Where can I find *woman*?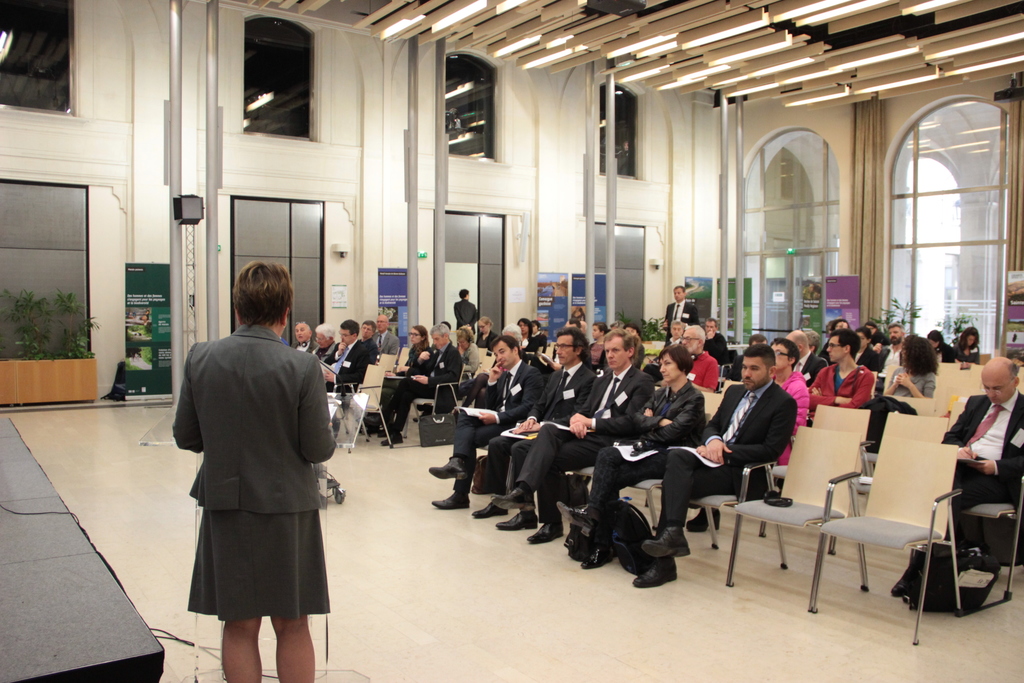
You can find it at locate(371, 324, 430, 428).
